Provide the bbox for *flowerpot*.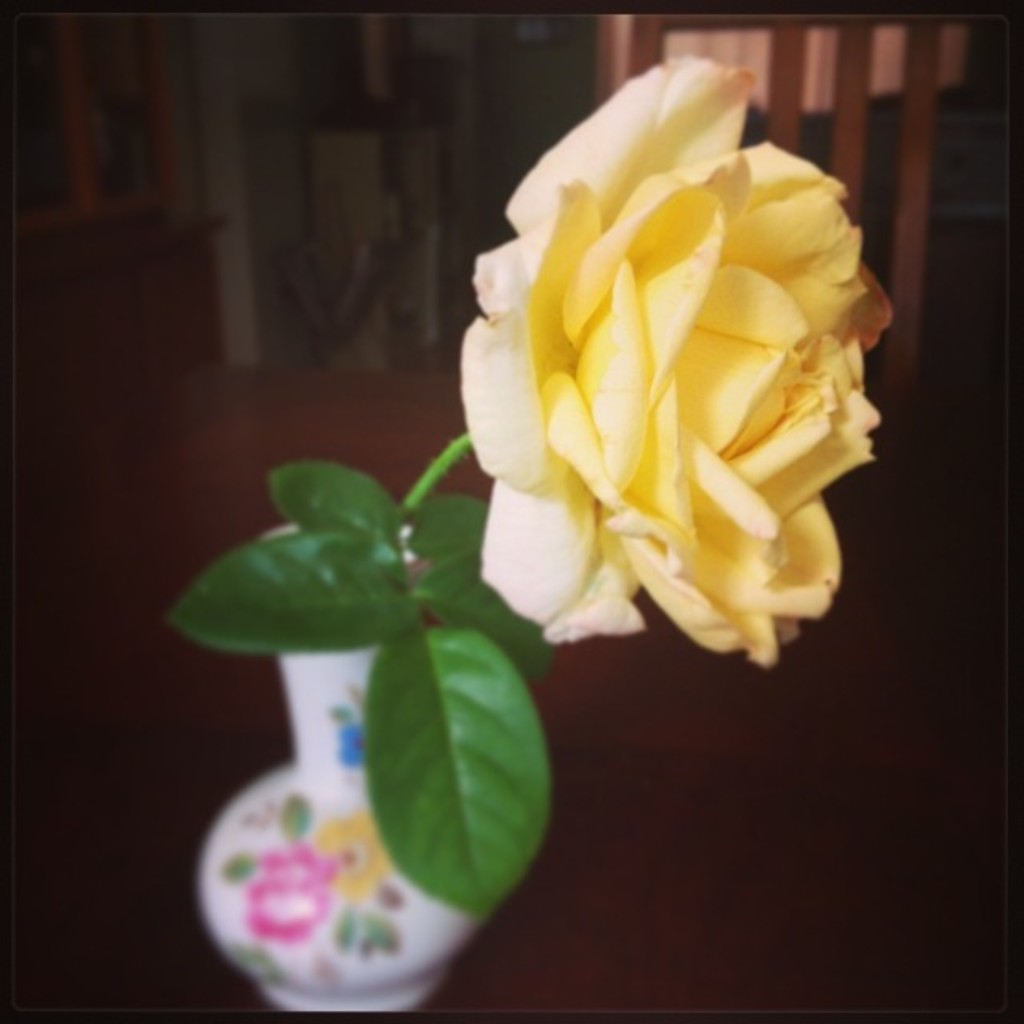
197 541 502 1006.
